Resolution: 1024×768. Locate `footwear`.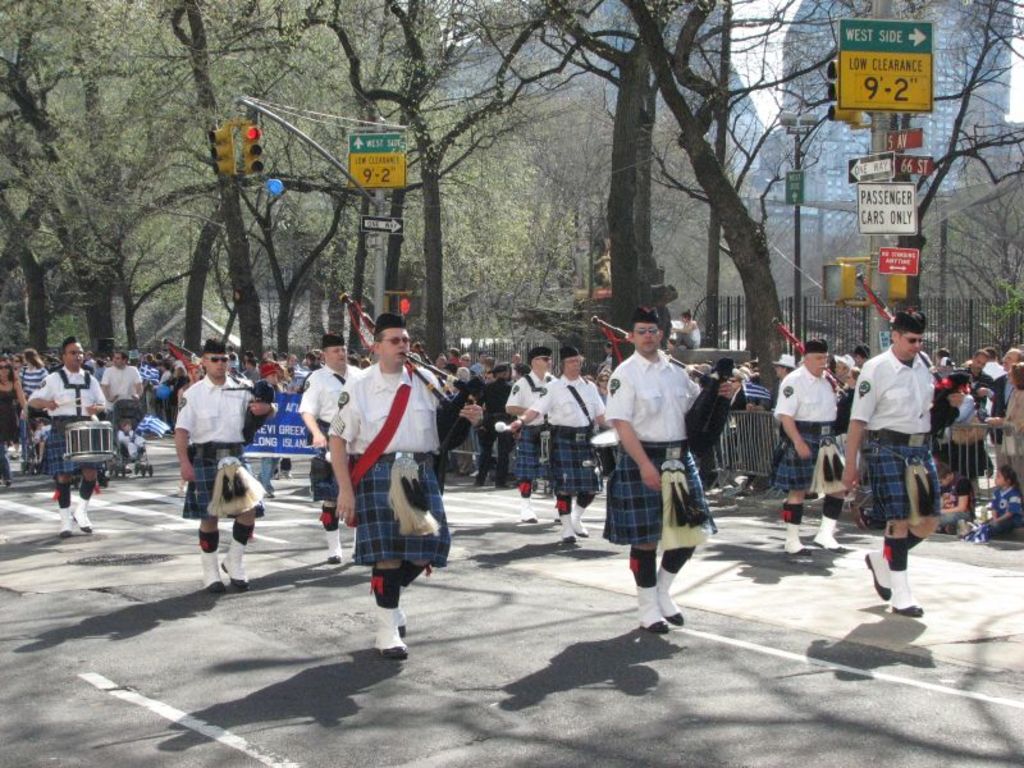
box(640, 616, 666, 636).
